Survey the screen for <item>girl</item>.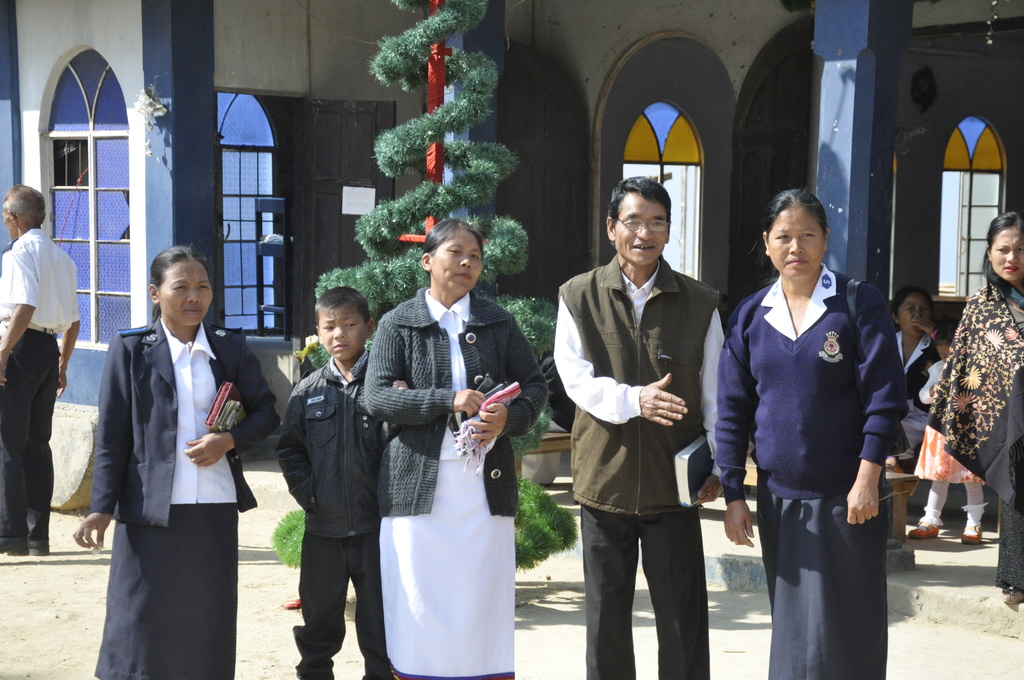
Survey found: region(76, 236, 268, 679).
